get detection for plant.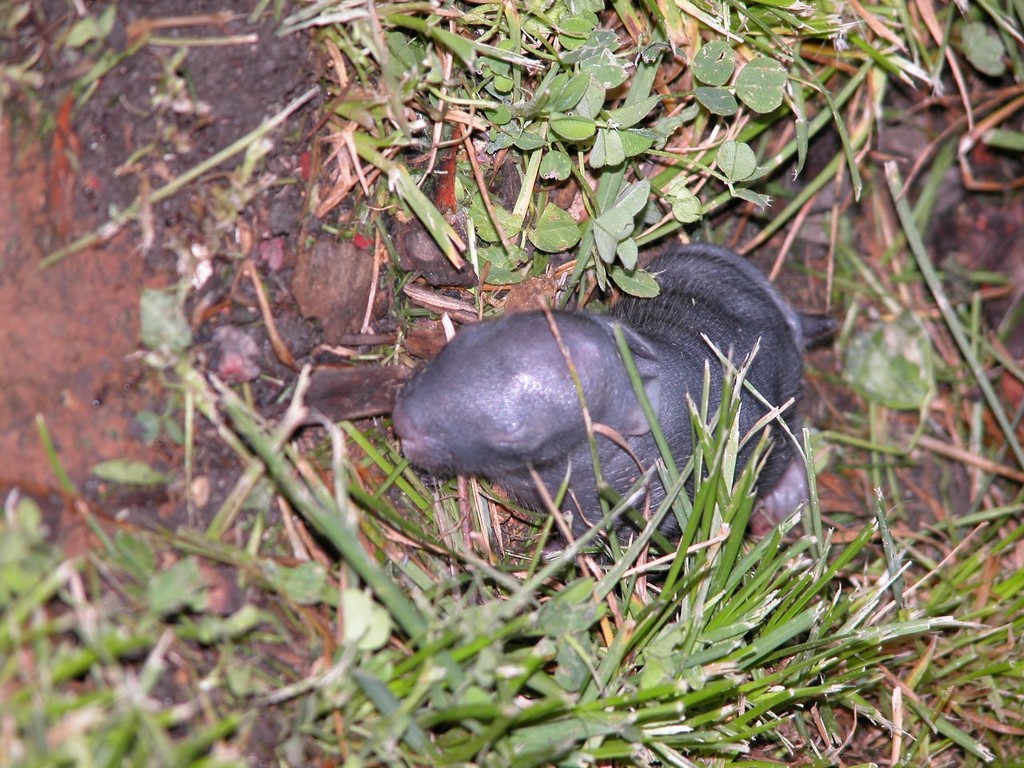
Detection: [0, 466, 193, 767].
